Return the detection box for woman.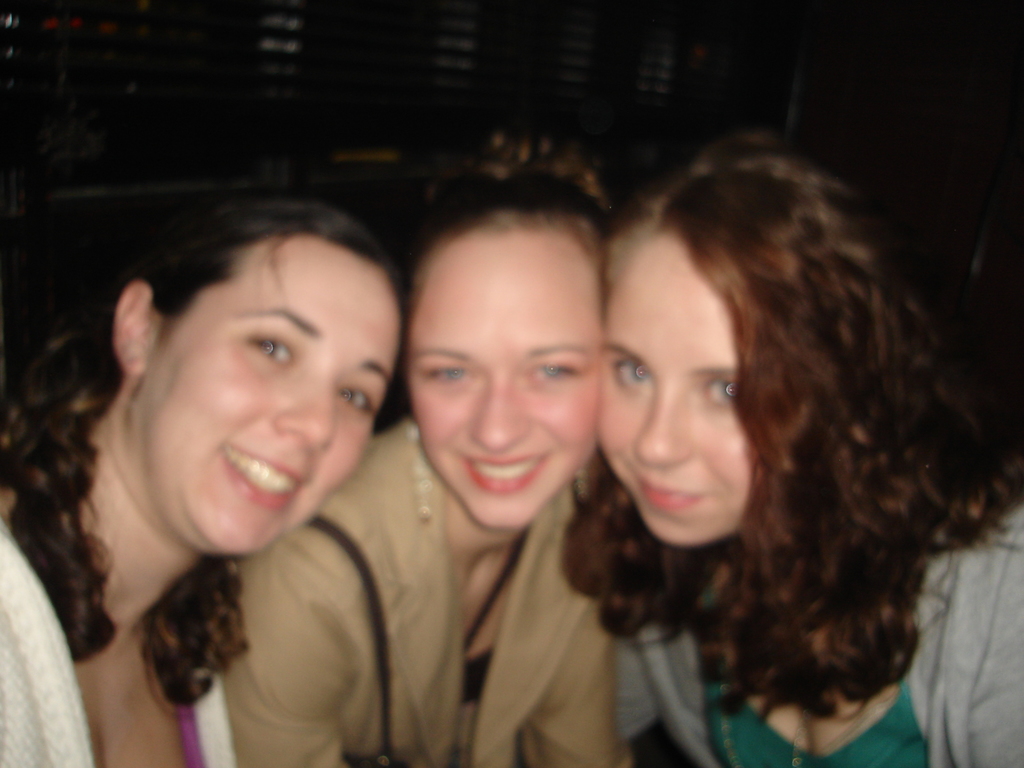
left=564, top=135, right=1023, bottom=767.
